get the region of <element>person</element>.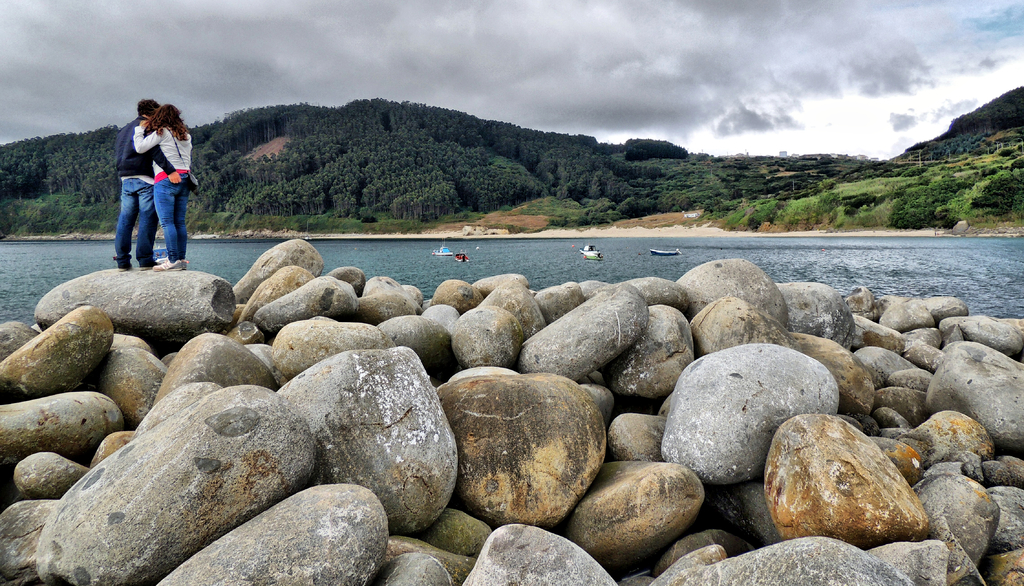
131 105 195 268.
